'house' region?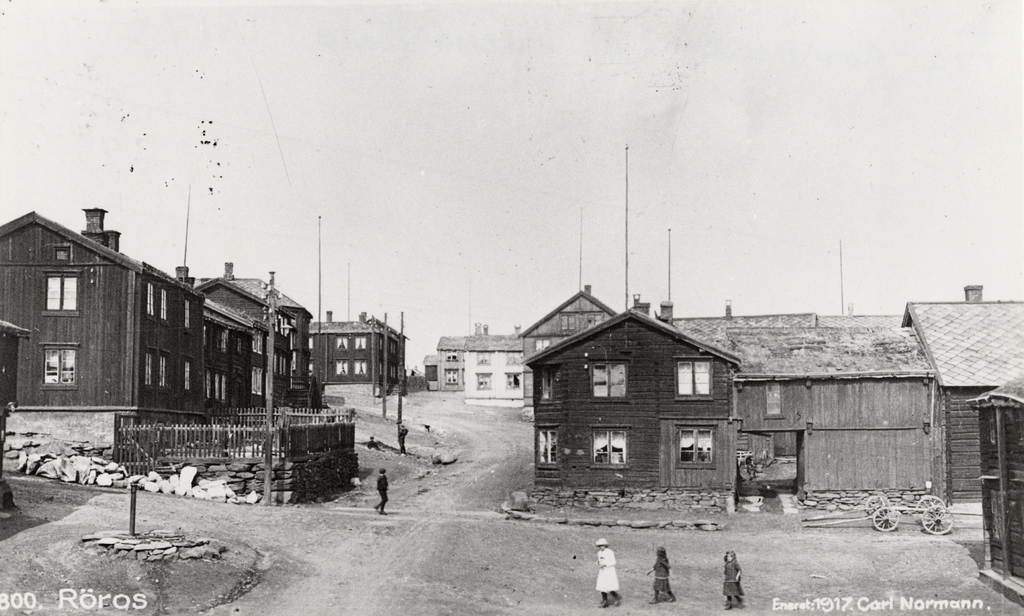
464:328:541:409
